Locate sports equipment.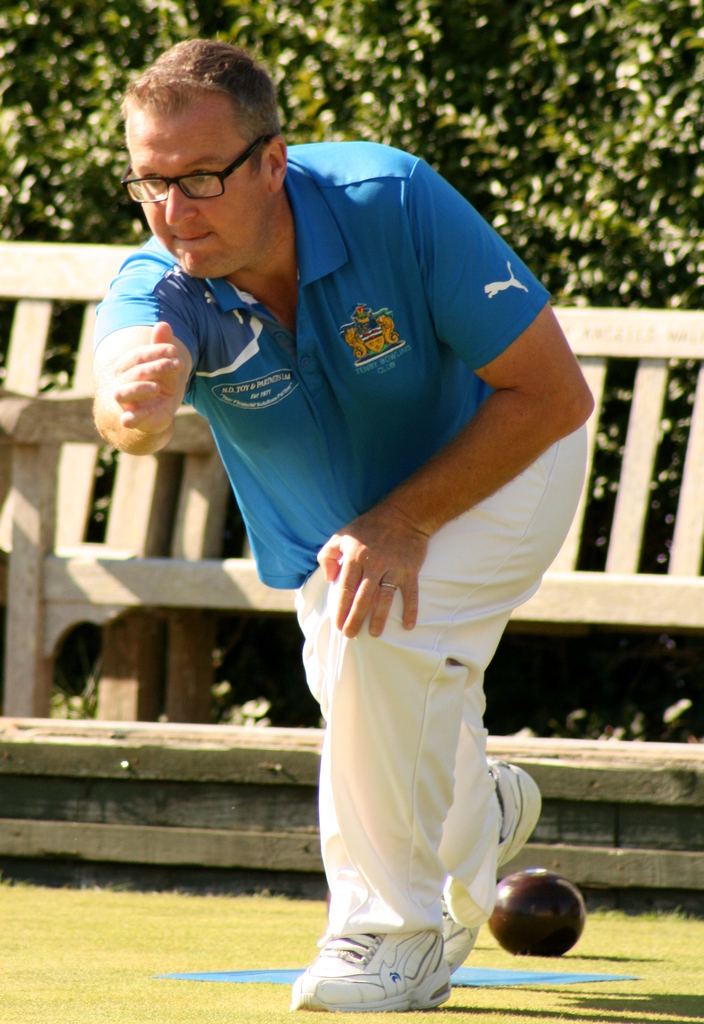
Bounding box: left=484, top=863, right=592, bottom=954.
